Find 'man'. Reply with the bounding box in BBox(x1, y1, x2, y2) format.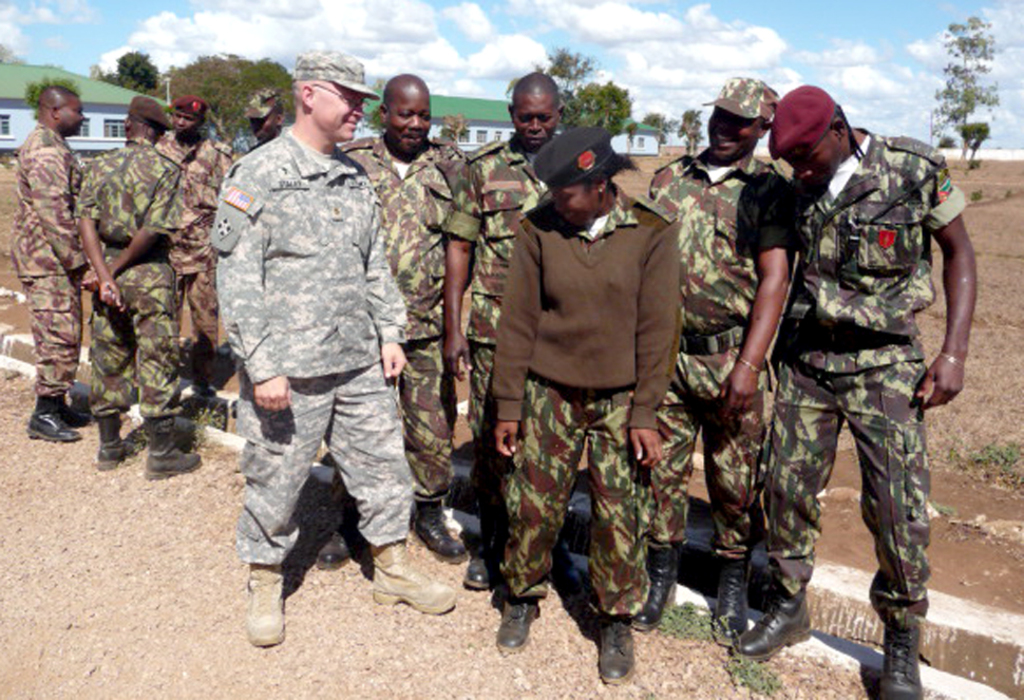
BBox(13, 84, 96, 437).
